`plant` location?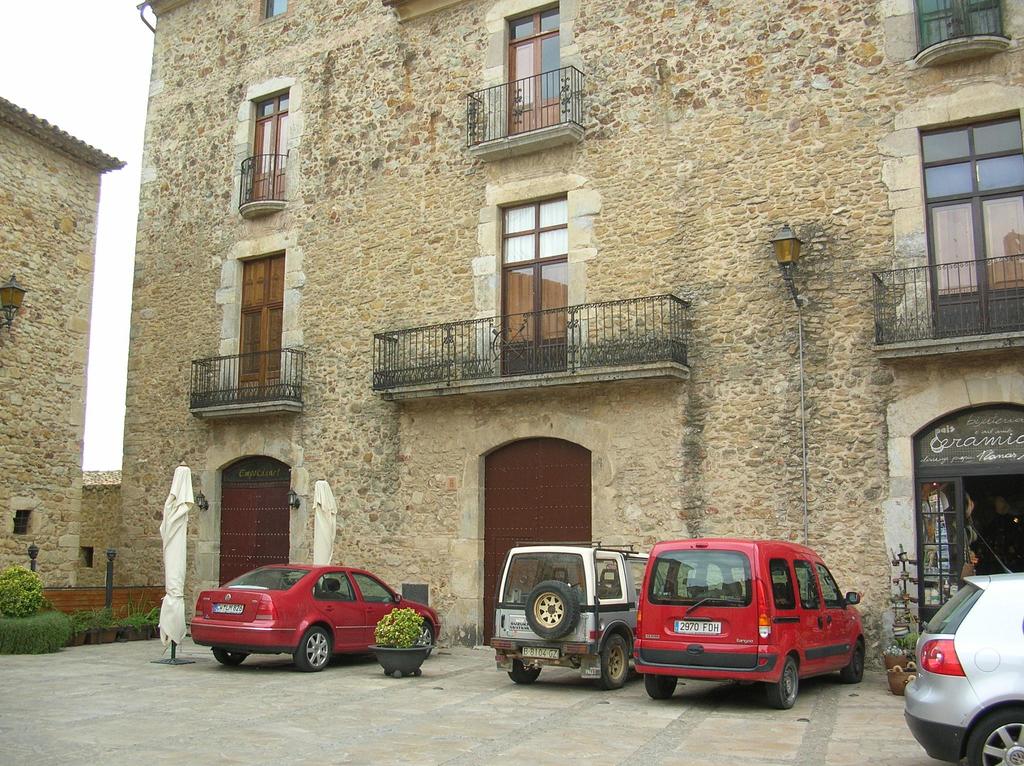
(0,608,68,661)
